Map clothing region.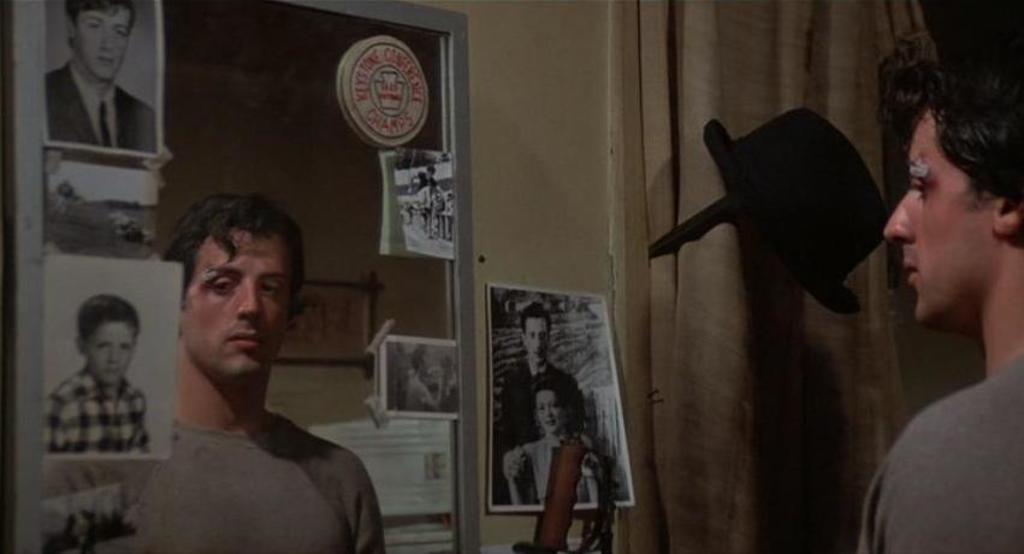
Mapped to {"x1": 509, "y1": 437, "x2": 597, "y2": 502}.
